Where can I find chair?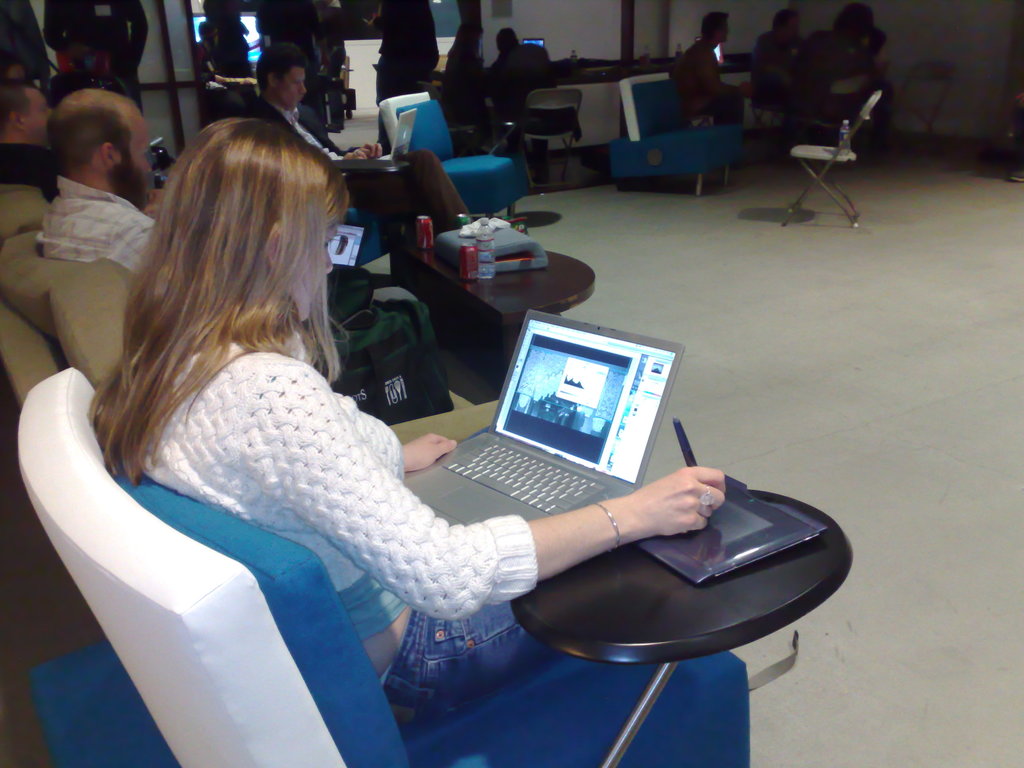
You can find it at (x1=775, y1=94, x2=877, y2=229).
